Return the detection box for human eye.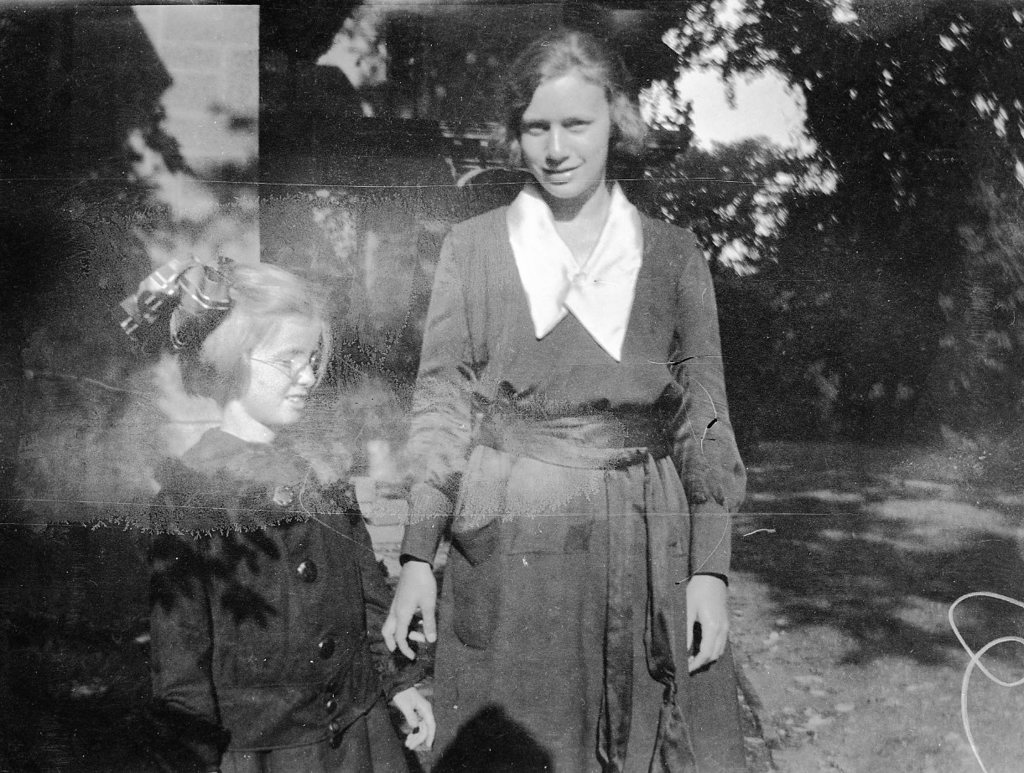
region(565, 116, 589, 128).
